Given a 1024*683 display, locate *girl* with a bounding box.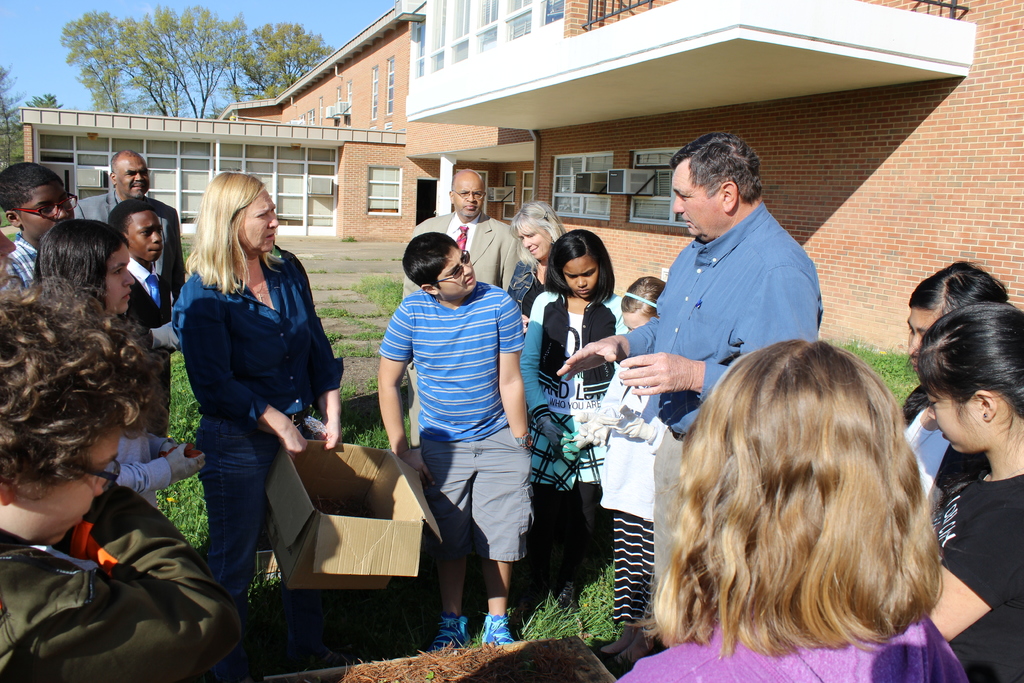
Located: crop(29, 218, 212, 522).
